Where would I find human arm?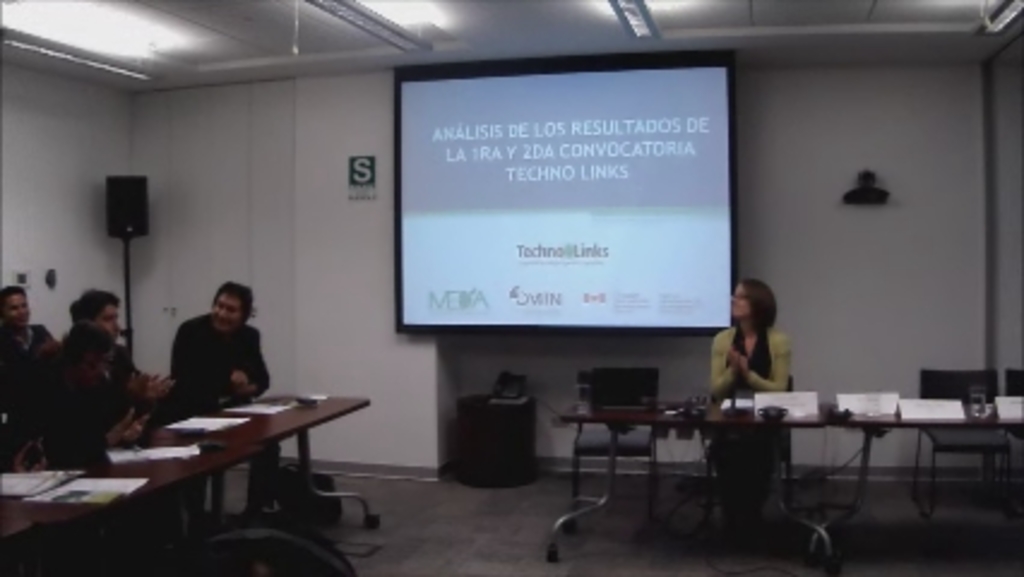
At left=43, top=325, right=50, bottom=351.
